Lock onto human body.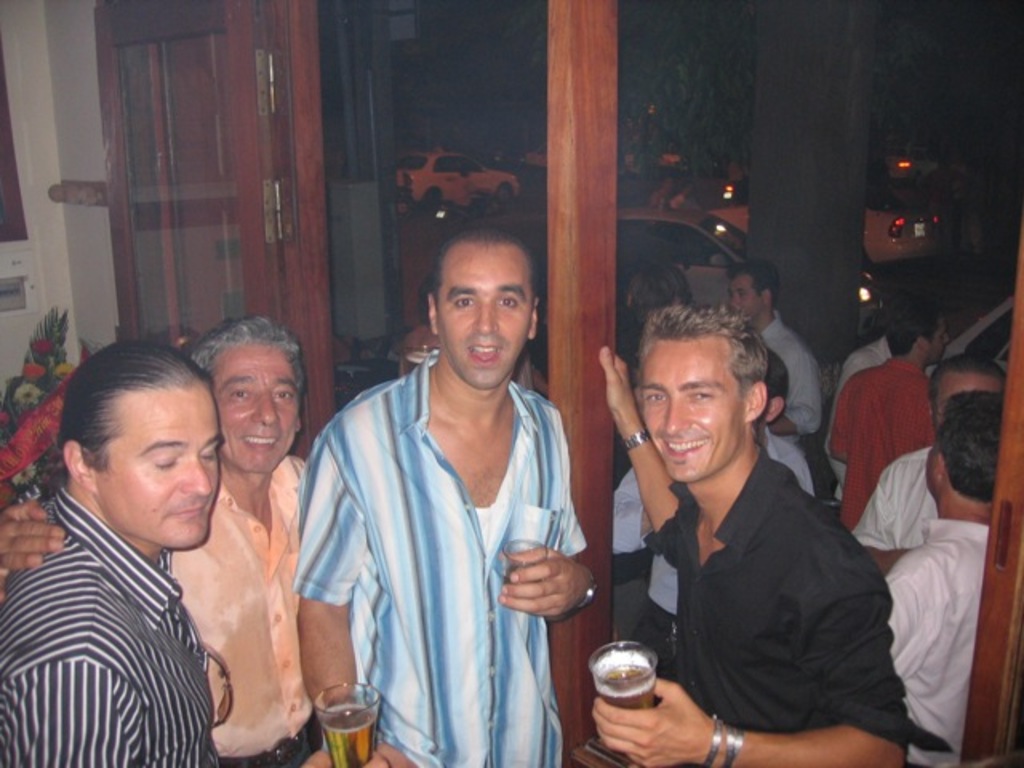
Locked: 290 339 597 766.
